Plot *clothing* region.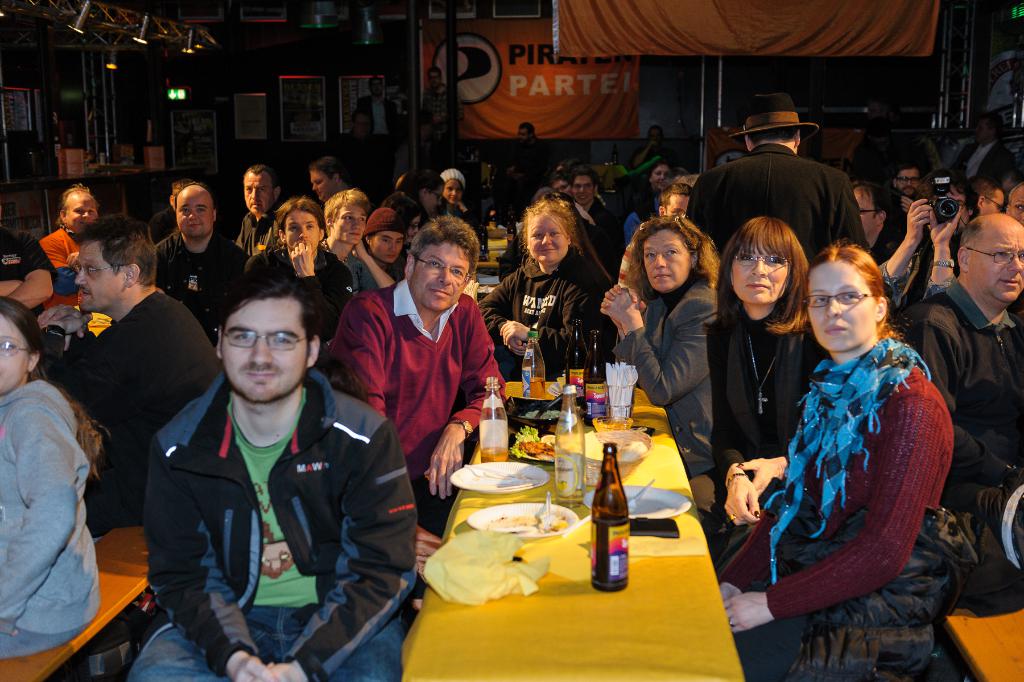
Plotted at bbox(724, 330, 950, 681).
